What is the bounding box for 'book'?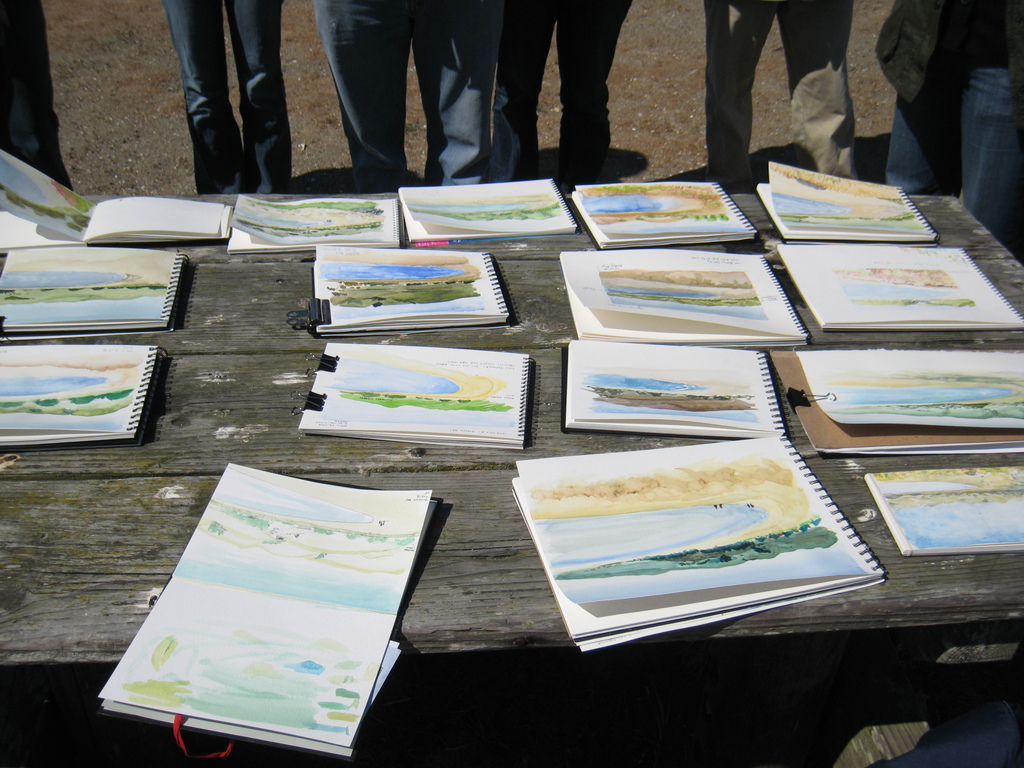
(396, 170, 581, 249).
